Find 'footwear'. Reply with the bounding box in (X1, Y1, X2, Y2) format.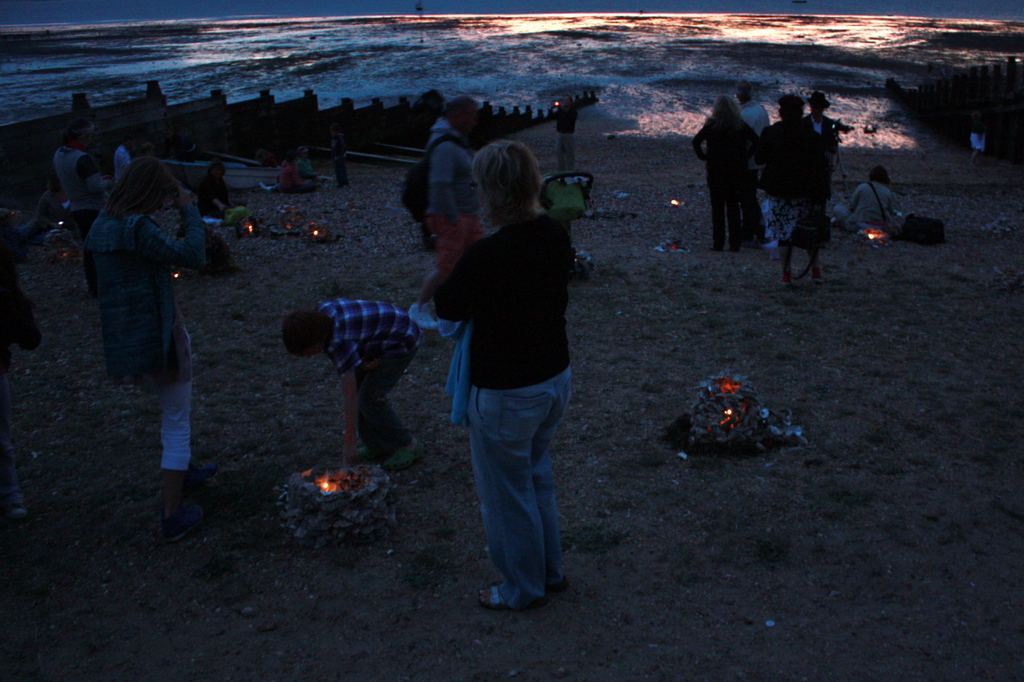
(481, 579, 535, 604).
